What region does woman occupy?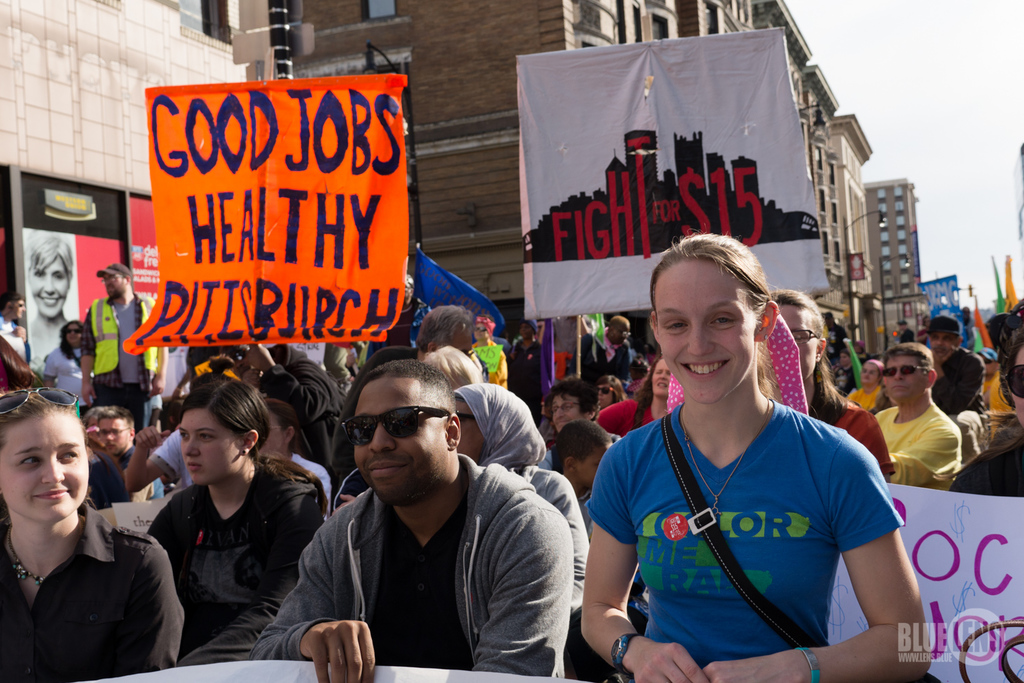
region(0, 389, 182, 680).
